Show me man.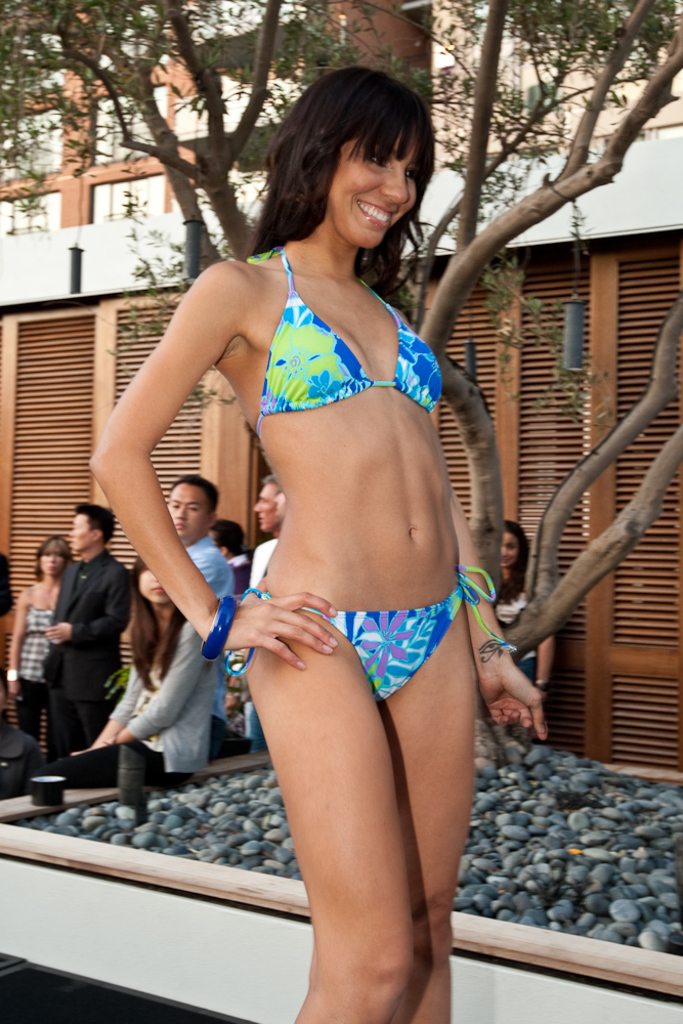
man is here: left=245, top=476, right=286, bottom=753.
